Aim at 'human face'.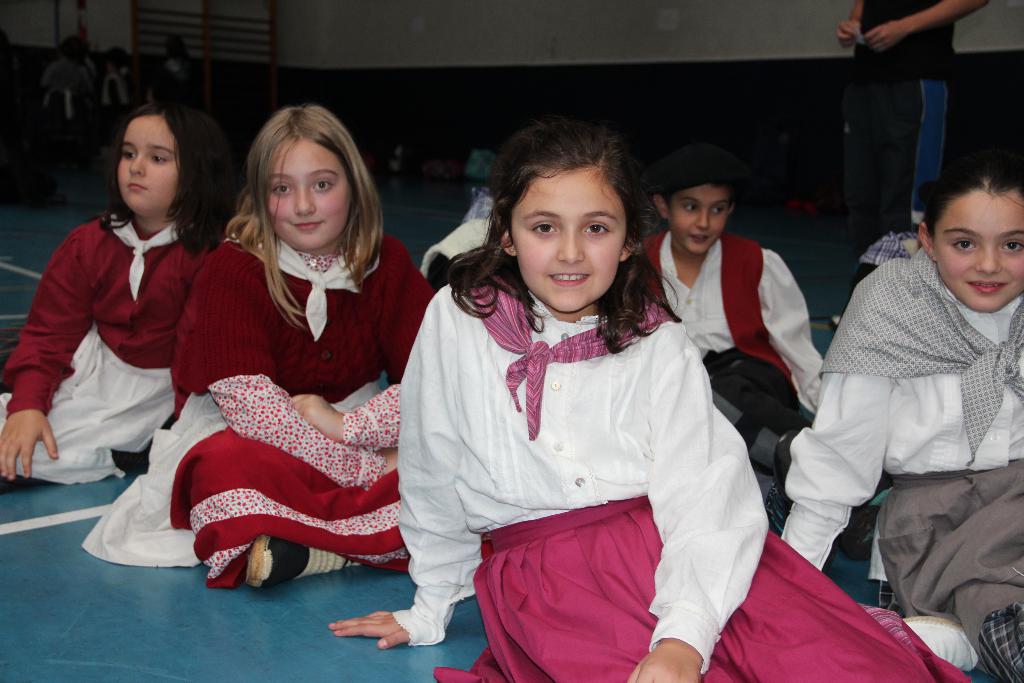
Aimed at {"x1": 930, "y1": 184, "x2": 1023, "y2": 308}.
